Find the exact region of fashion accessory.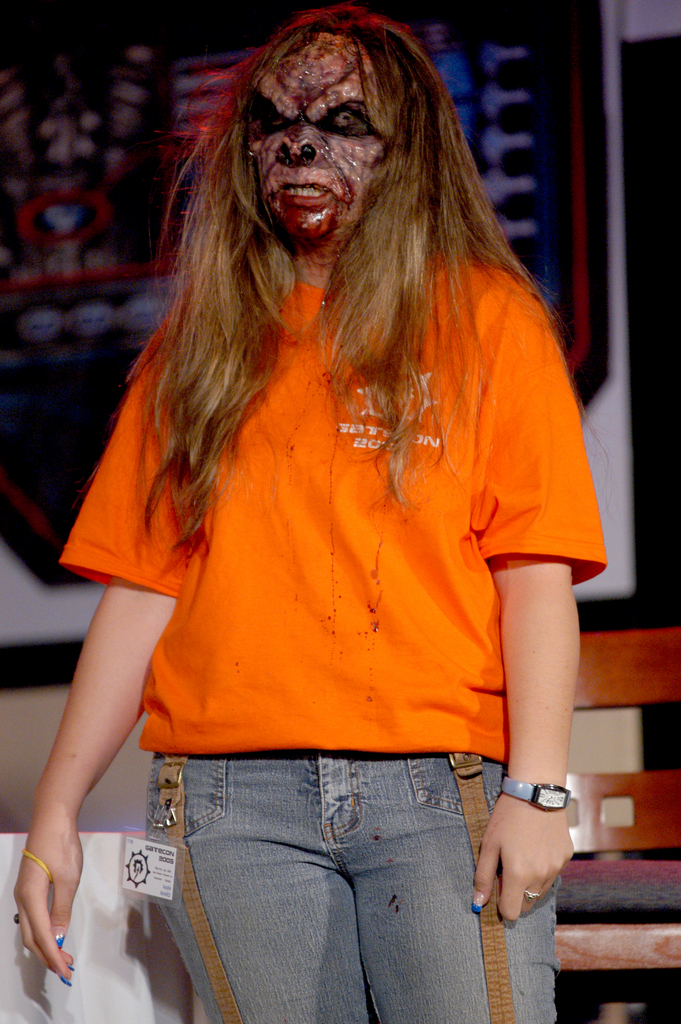
Exact region: Rect(64, 977, 73, 986).
